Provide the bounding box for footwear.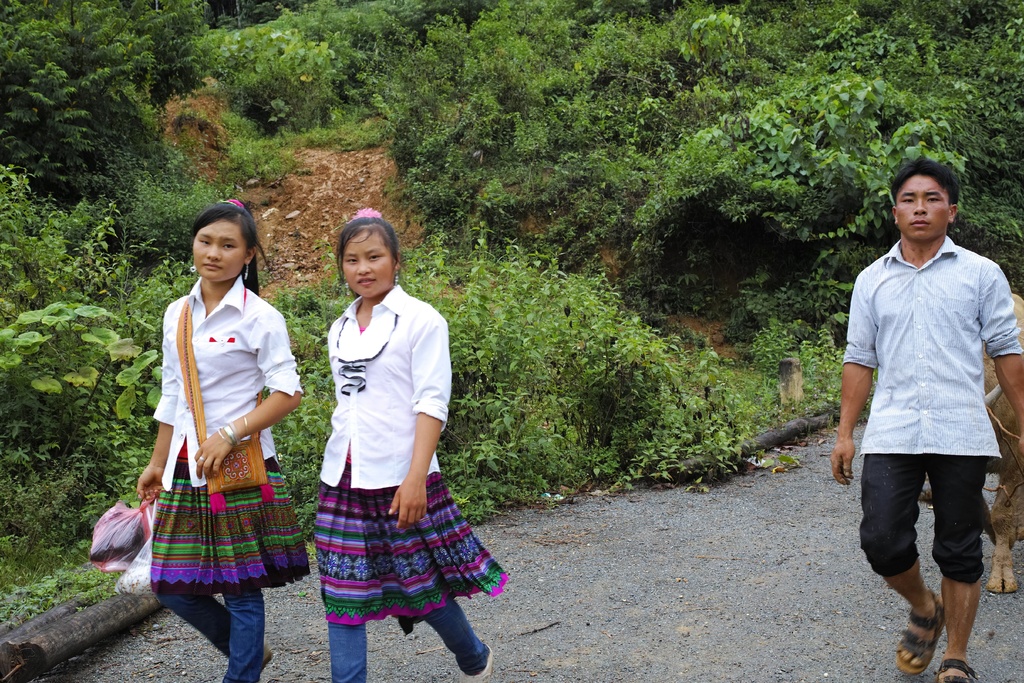
{"left": 457, "top": 647, "right": 493, "bottom": 682}.
